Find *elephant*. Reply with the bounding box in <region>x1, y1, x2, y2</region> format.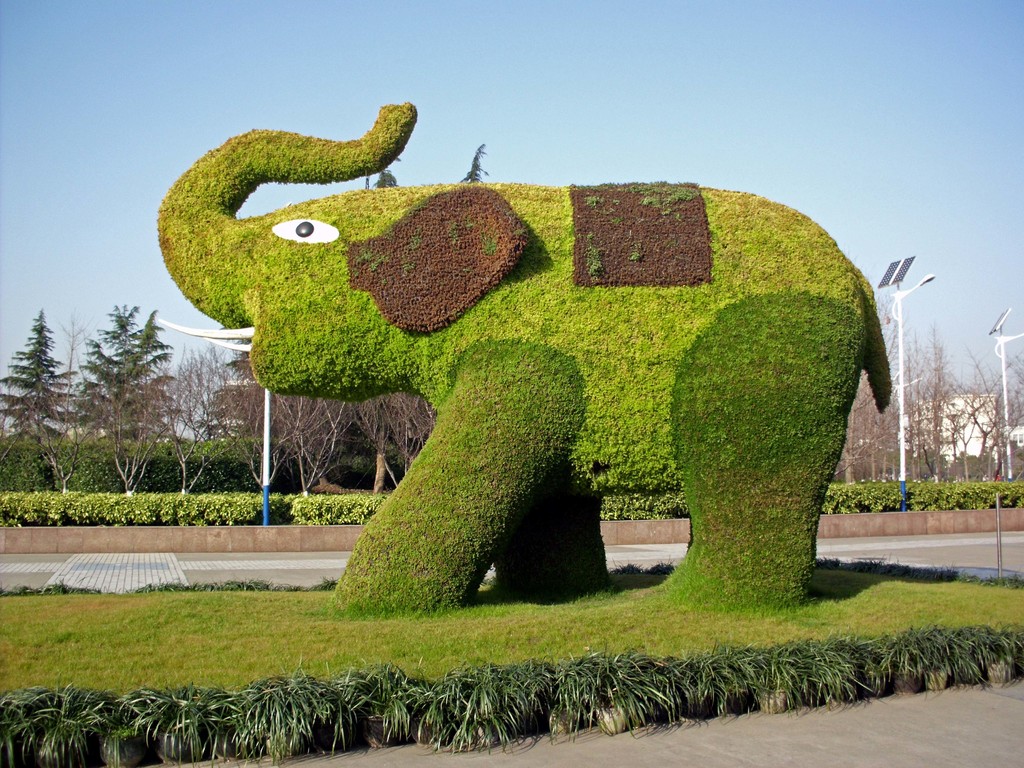
<region>156, 99, 892, 614</region>.
